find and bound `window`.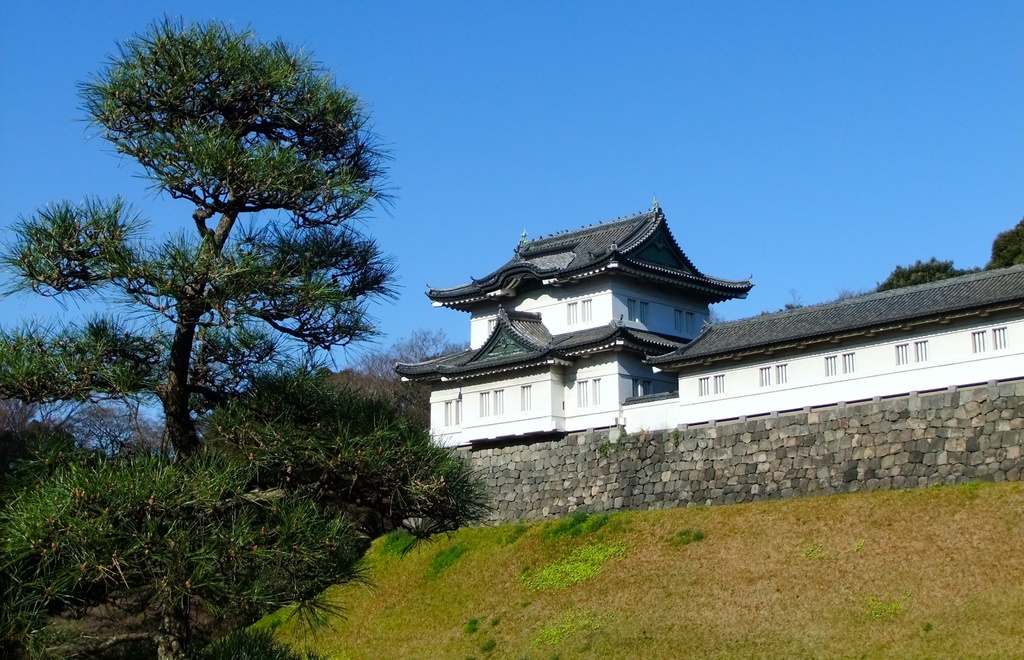
Bound: (left=643, top=380, right=655, bottom=396).
